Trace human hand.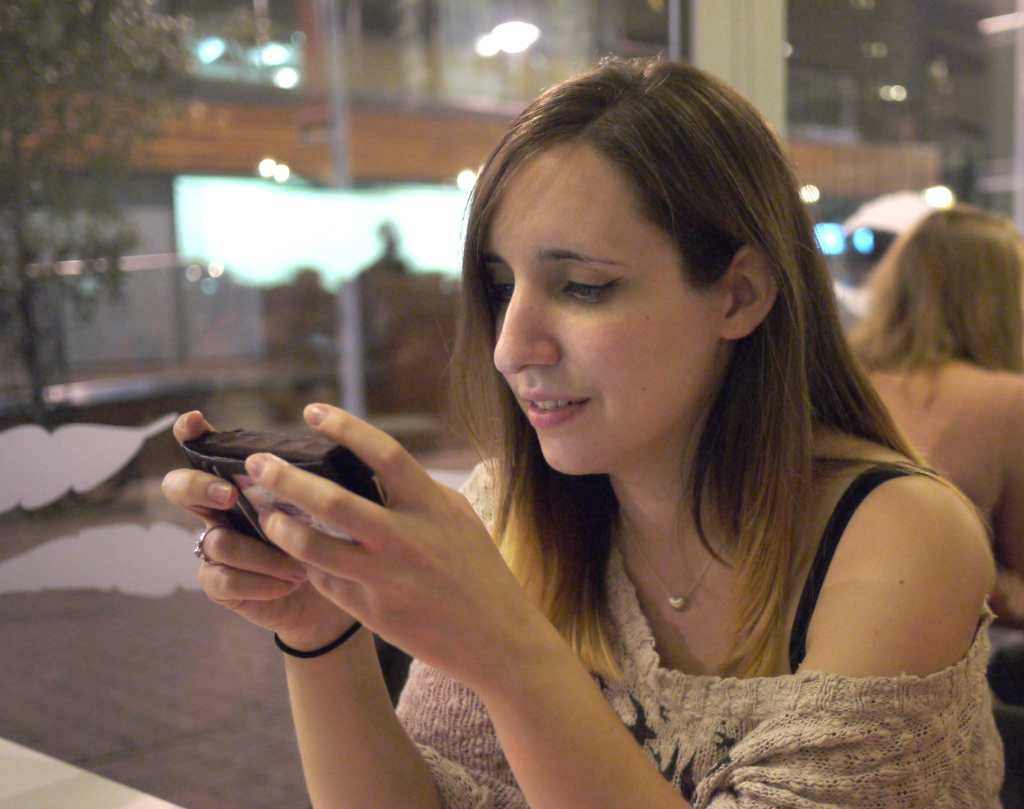
Traced to [211,387,612,739].
